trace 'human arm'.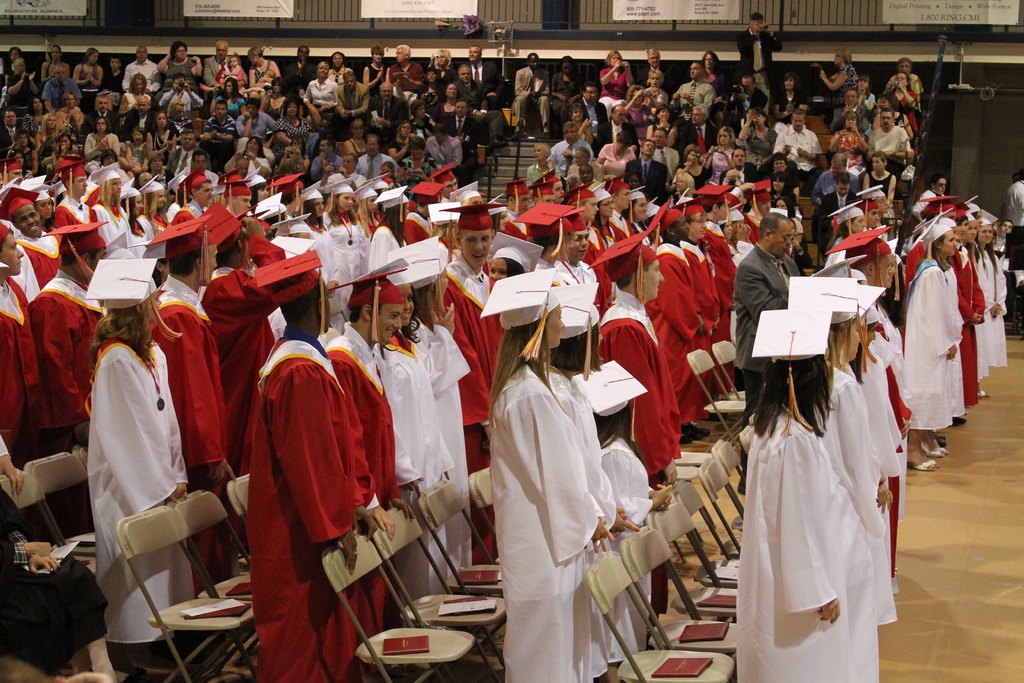
Traced to (x1=681, y1=79, x2=715, y2=107).
